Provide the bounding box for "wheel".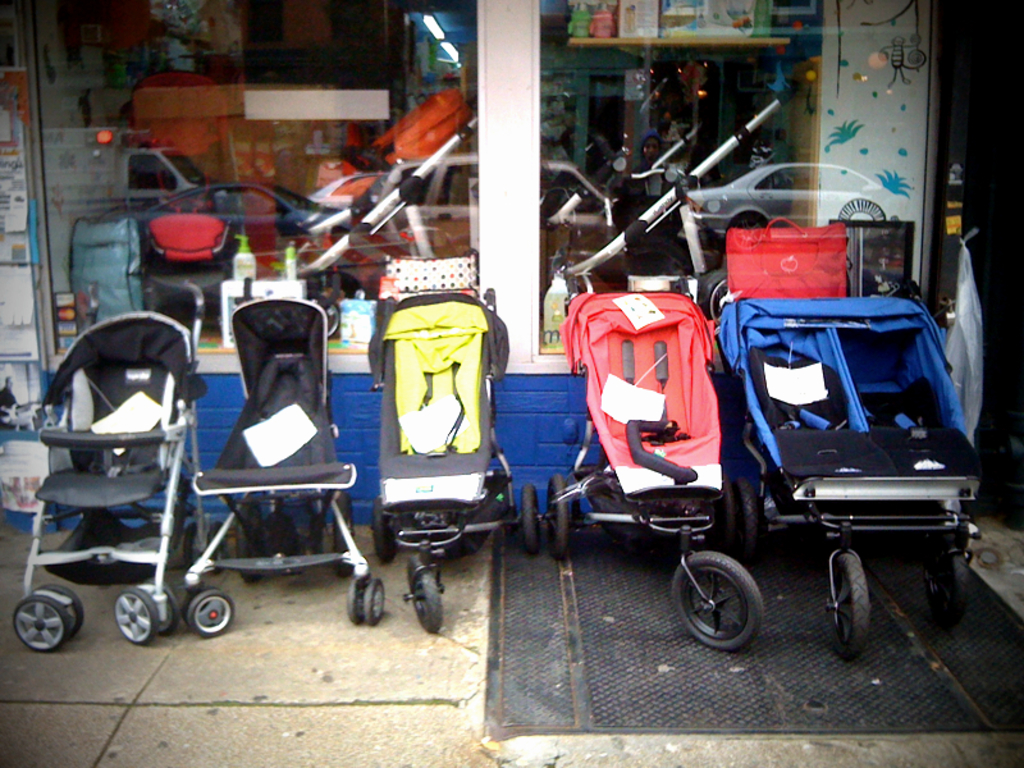
110,585,156,643.
